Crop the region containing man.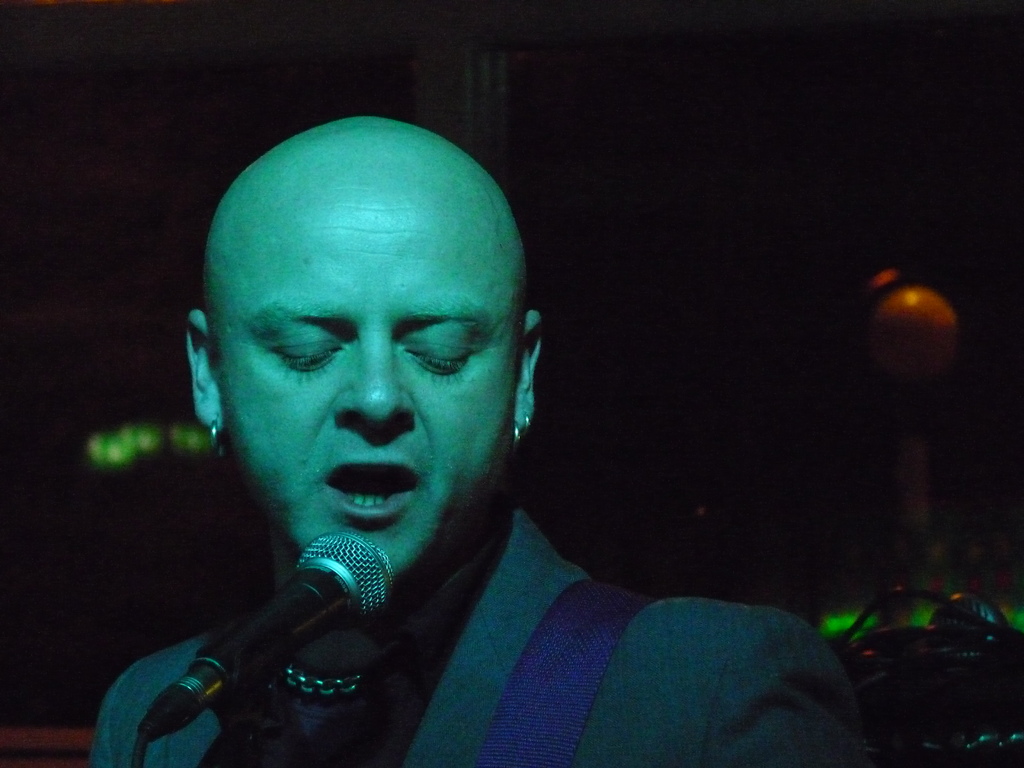
Crop region: x1=69, y1=137, x2=832, y2=760.
